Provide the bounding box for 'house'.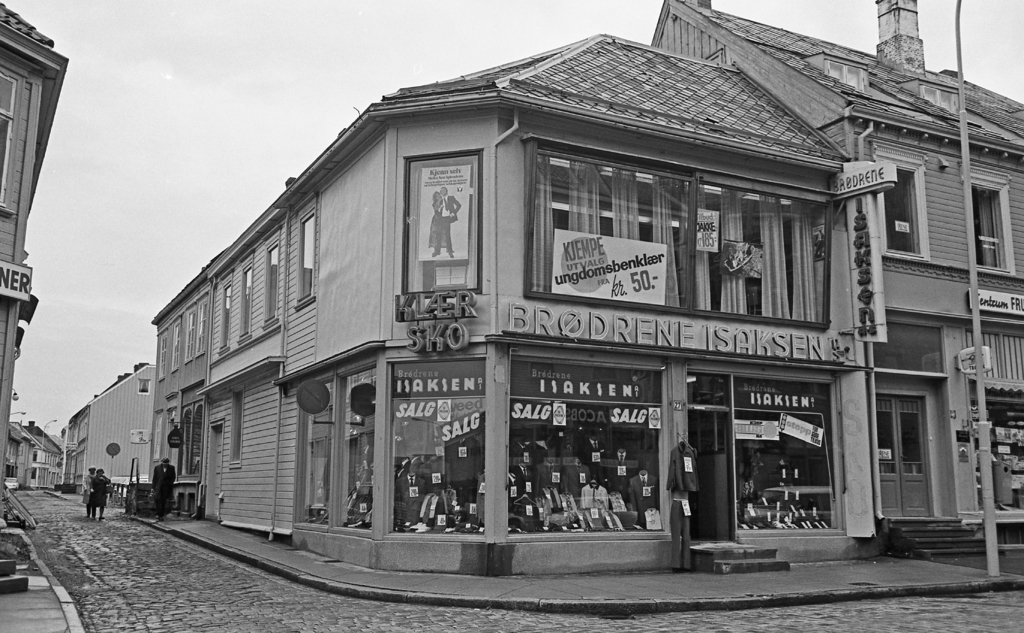
(x1=63, y1=366, x2=155, y2=489).
